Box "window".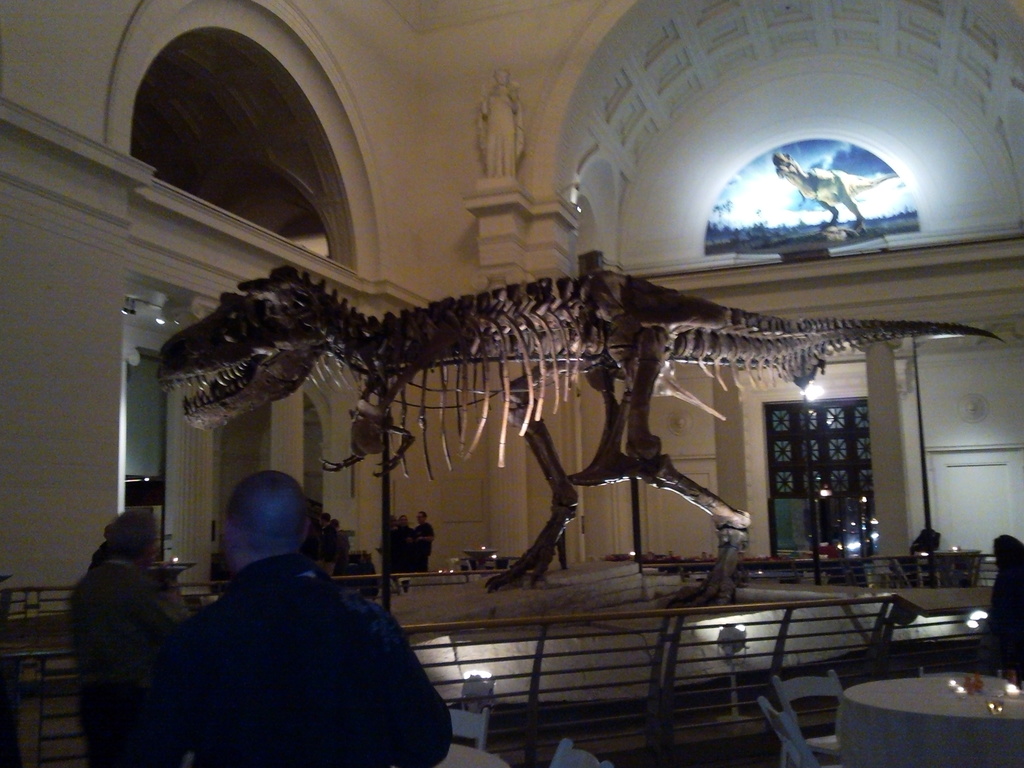
(684,111,939,267).
